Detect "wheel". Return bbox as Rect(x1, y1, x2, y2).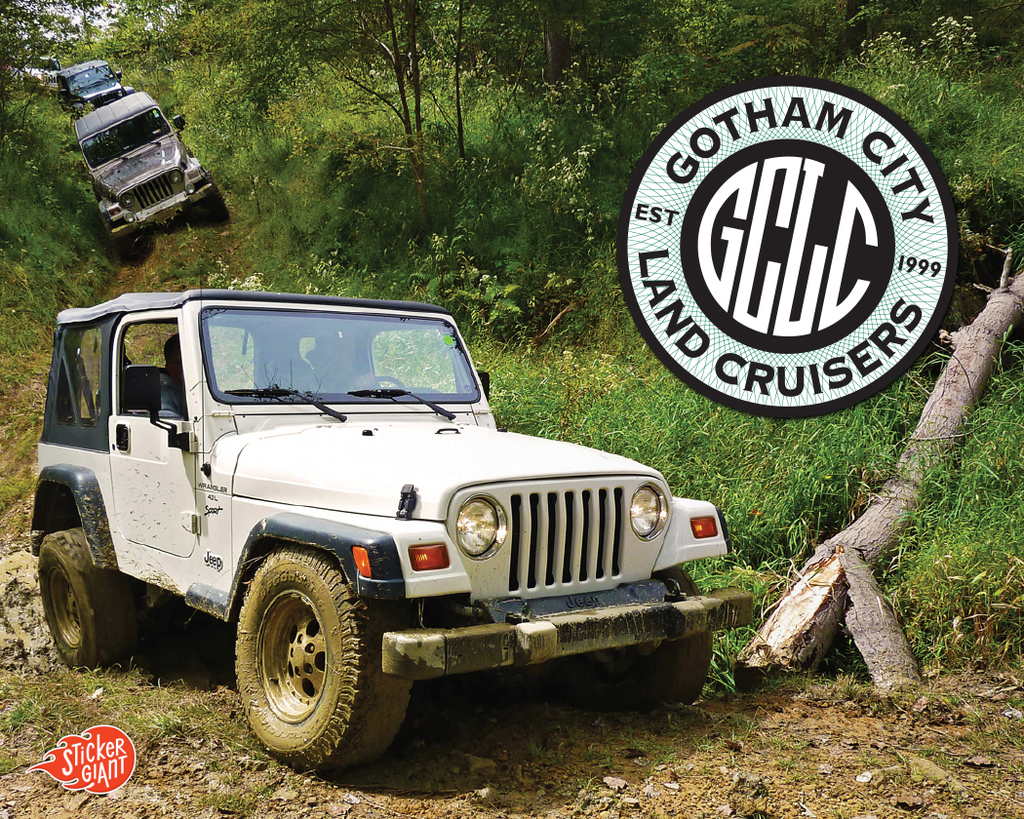
Rect(229, 546, 400, 772).
